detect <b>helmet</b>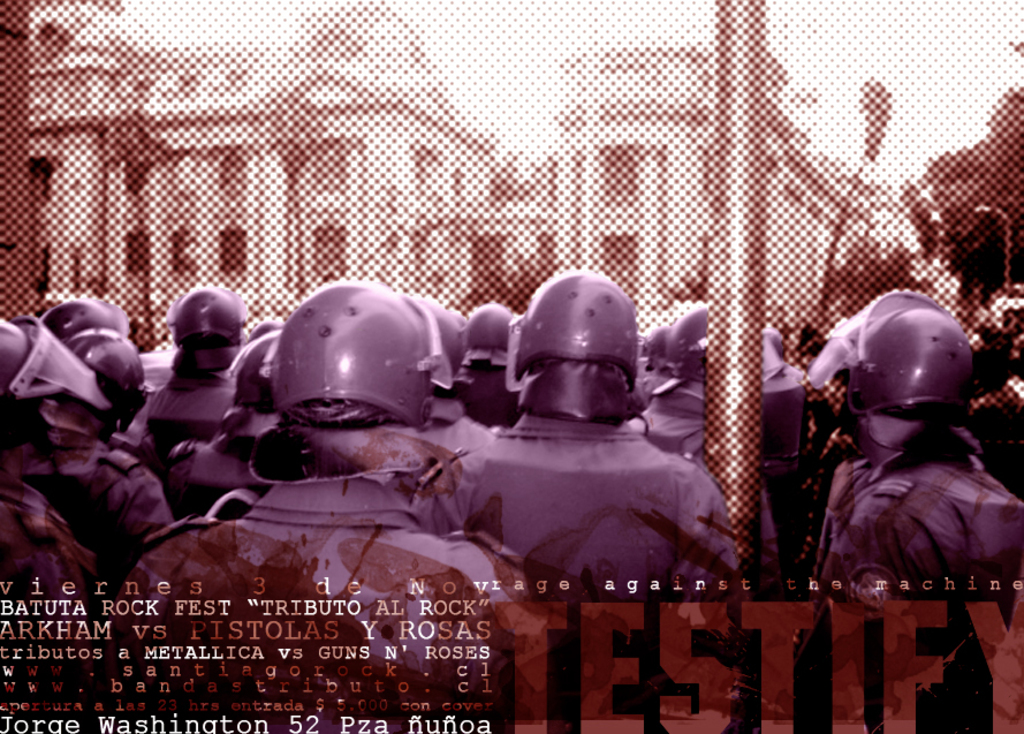
(left=233, top=334, right=288, bottom=409)
